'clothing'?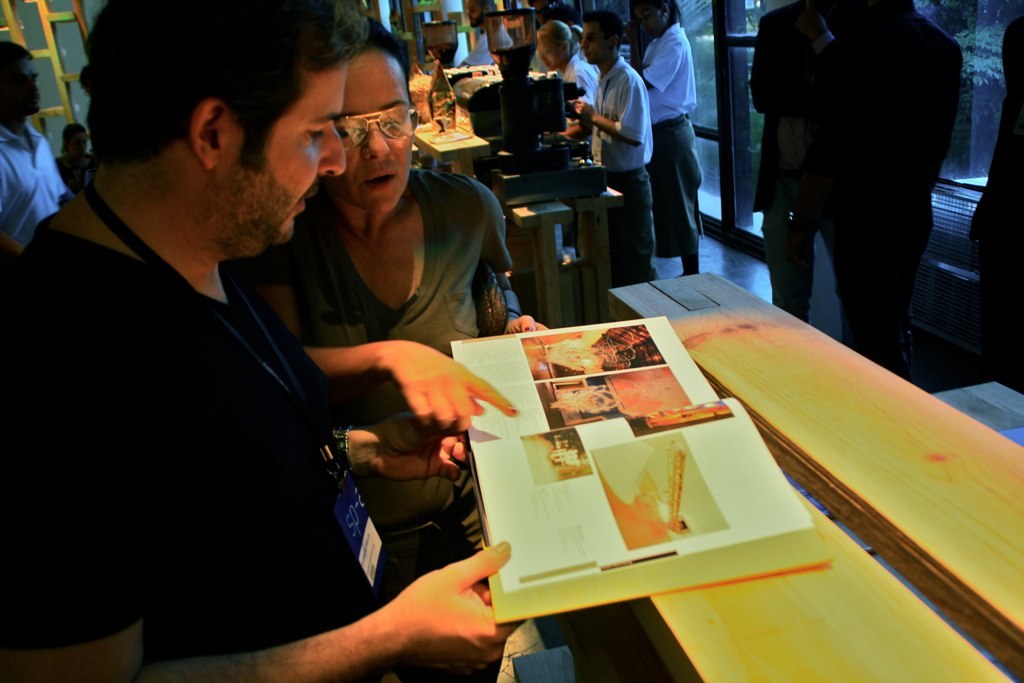
locate(0, 115, 51, 235)
